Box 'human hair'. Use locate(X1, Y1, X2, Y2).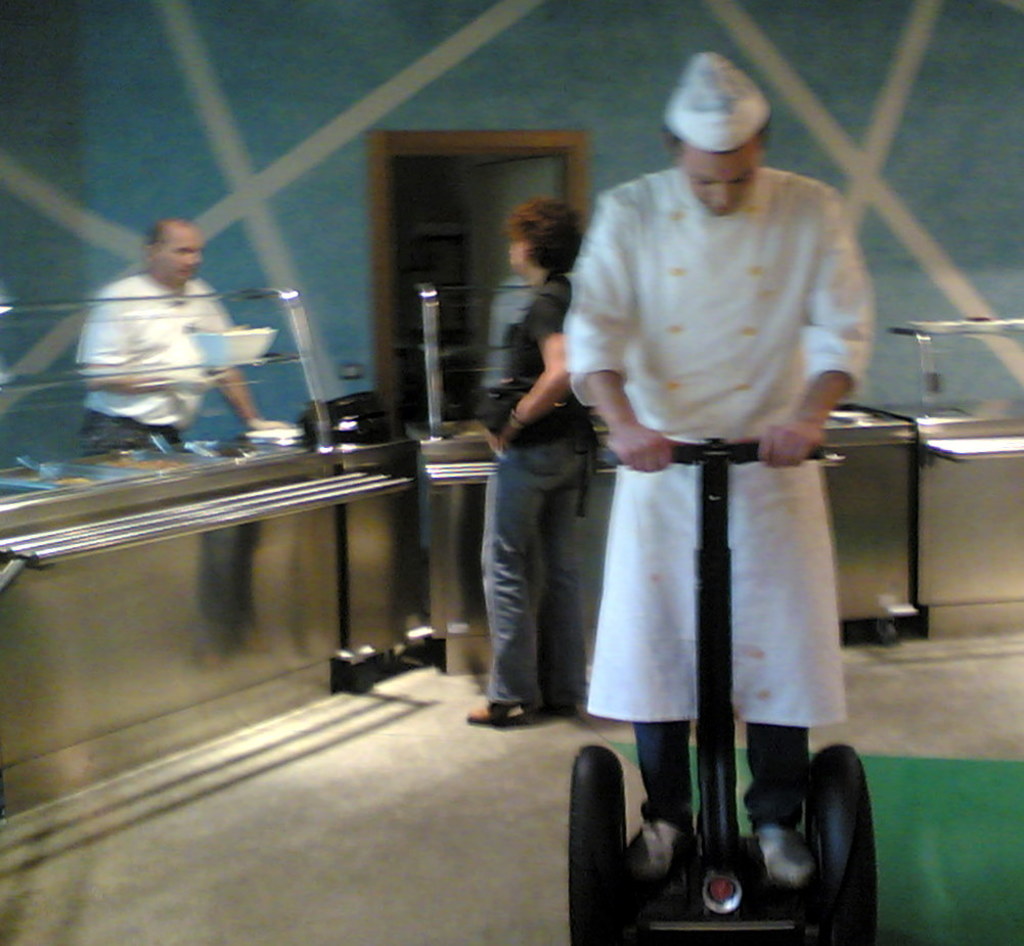
locate(143, 221, 168, 243).
